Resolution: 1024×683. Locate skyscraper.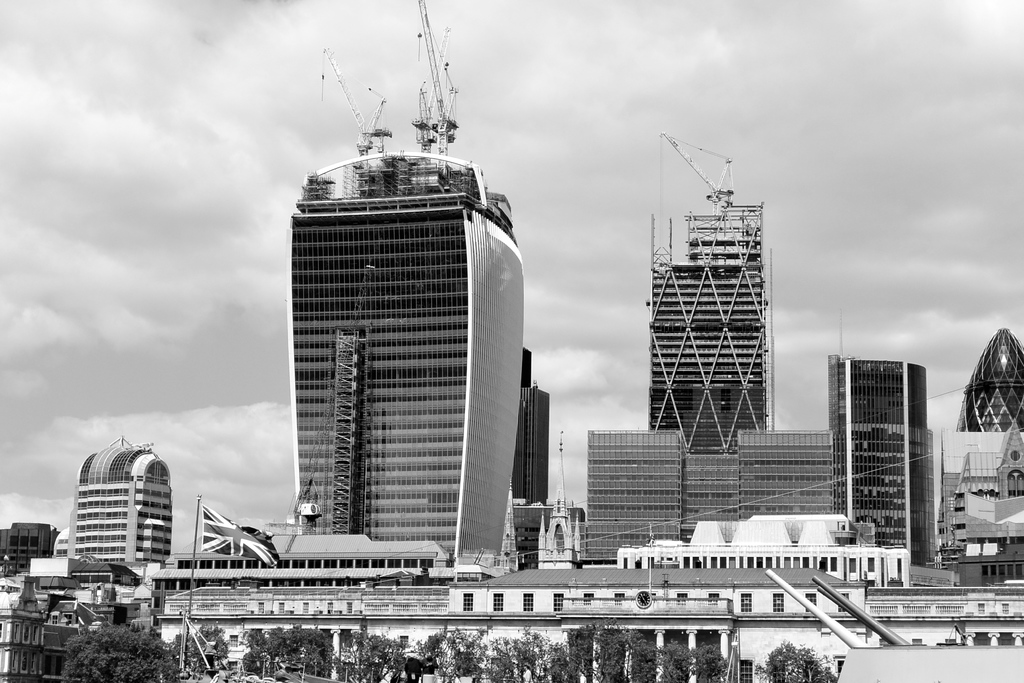
region(265, 90, 544, 581).
